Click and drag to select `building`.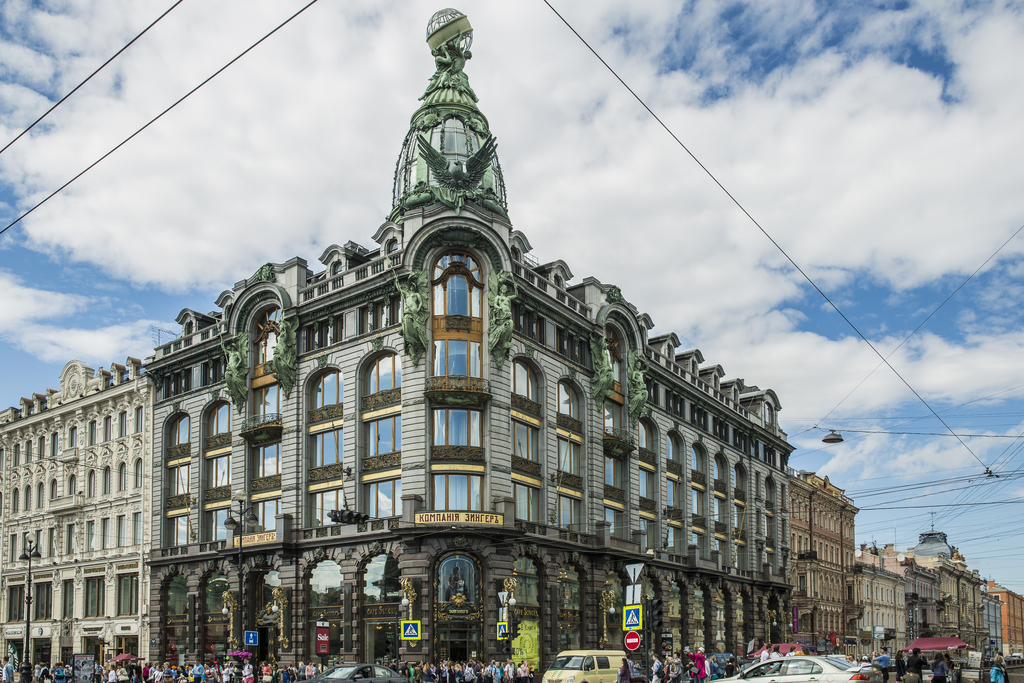
Selection: detection(0, 5, 787, 682).
